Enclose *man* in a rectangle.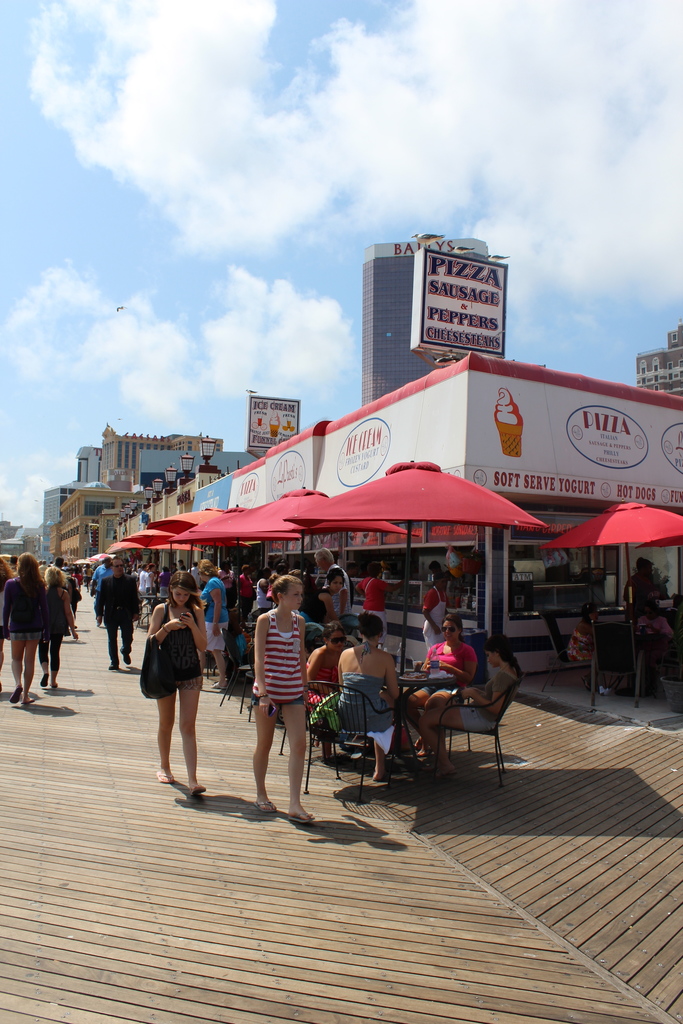
93,556,142,671.
